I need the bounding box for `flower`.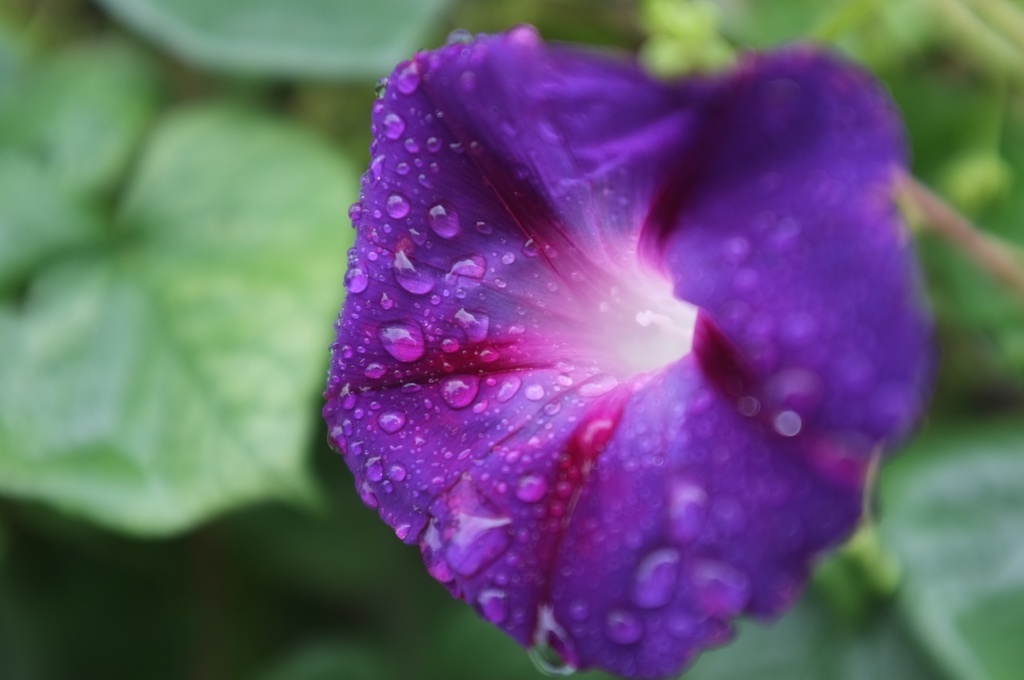
Here it is: bbox=(320, 20, 939, 679).
